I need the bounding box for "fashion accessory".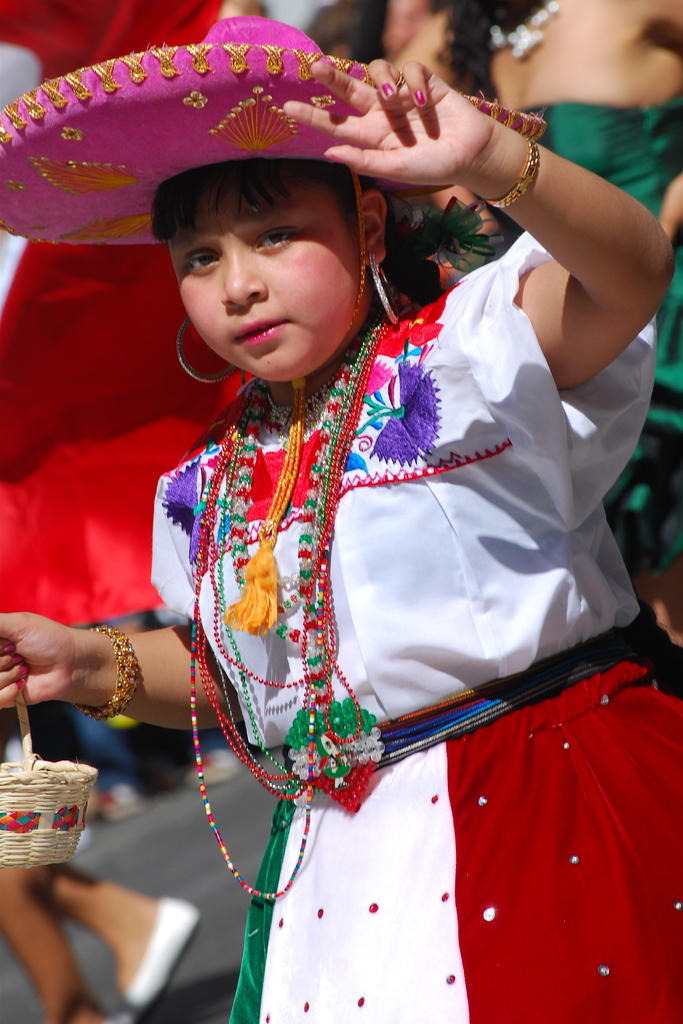
Here it is: <bbox>0, 689, 99, 869</bbox>.
